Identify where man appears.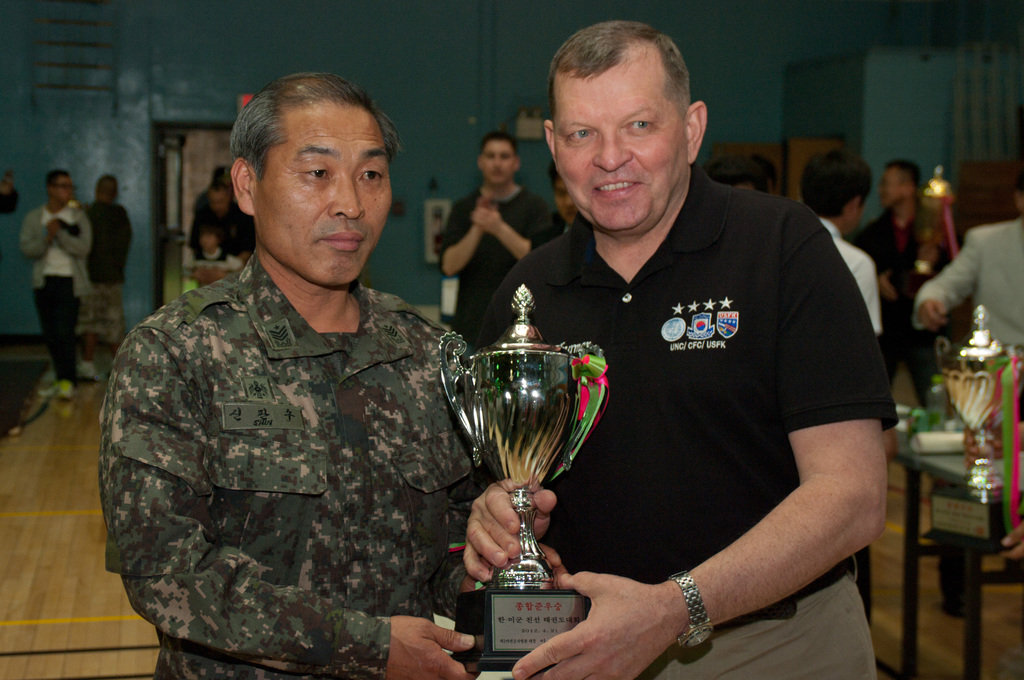
Appears at bbox(782, 143, 894, 352).
